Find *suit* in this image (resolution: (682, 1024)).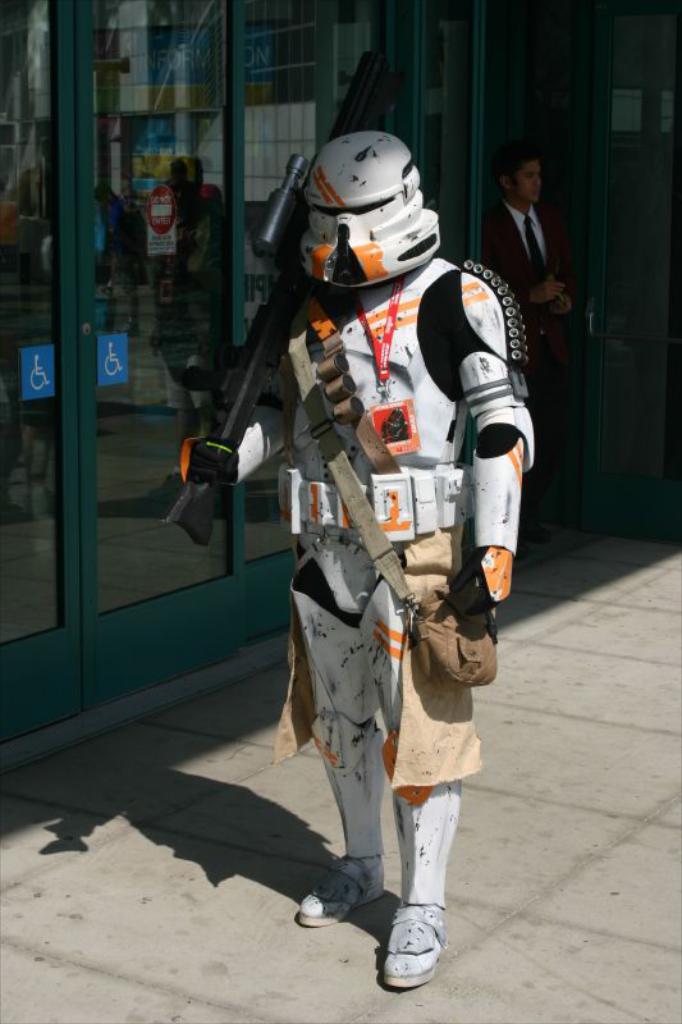
(479,195,572,353).
